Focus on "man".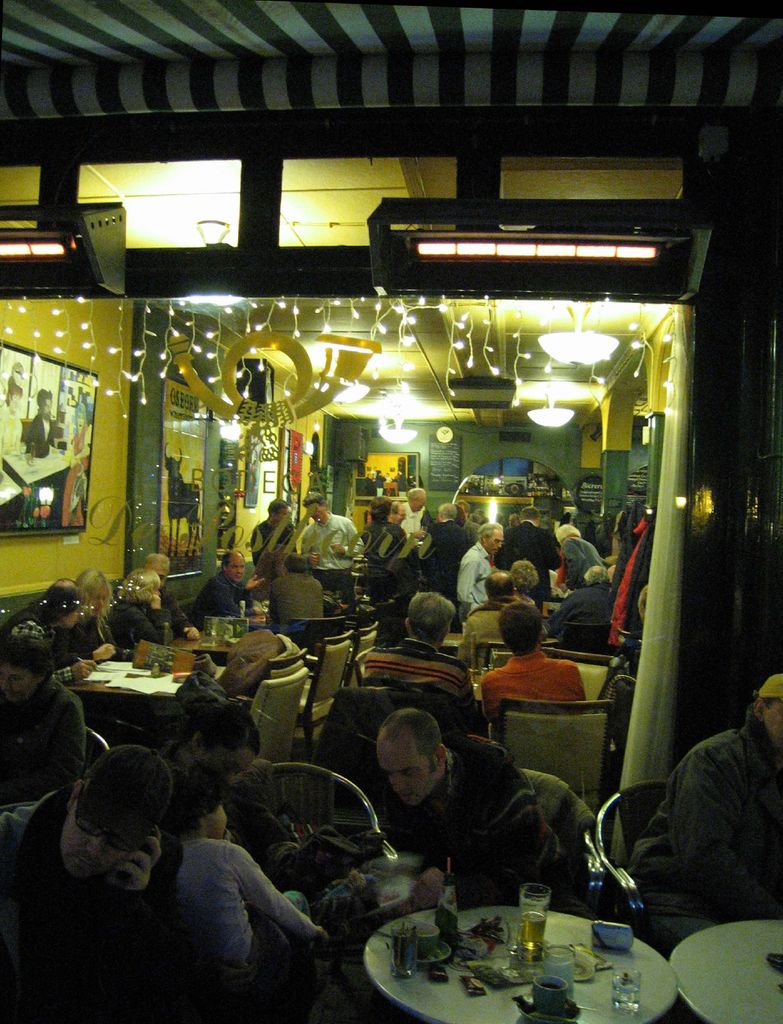
Focused at (left=423, top=495, right=476, bottom=588).
